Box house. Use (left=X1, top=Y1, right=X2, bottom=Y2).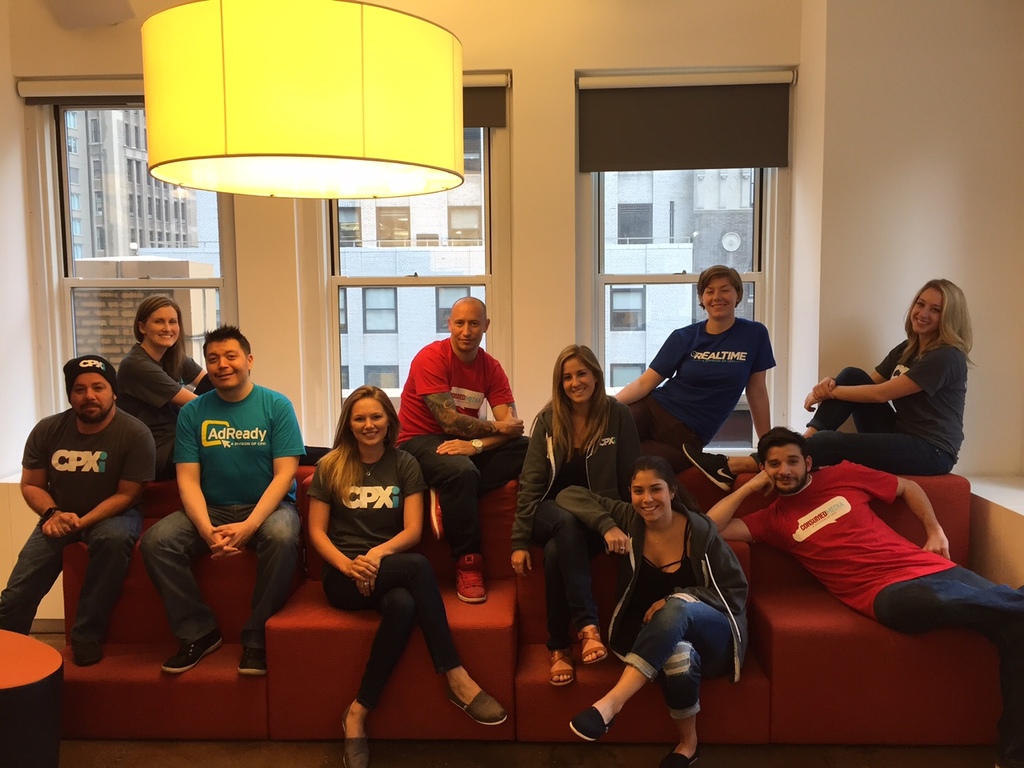
(left=0, top=0, right=1023, bottom=767).
